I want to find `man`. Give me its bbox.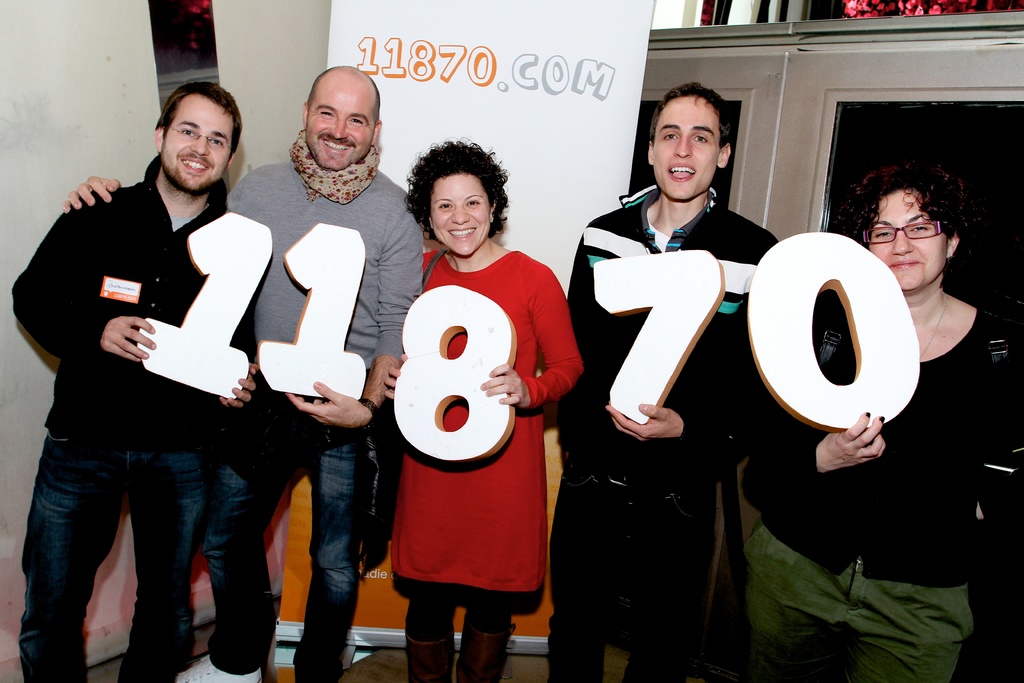
(left=529, top=83, right=808, bottom=682).
